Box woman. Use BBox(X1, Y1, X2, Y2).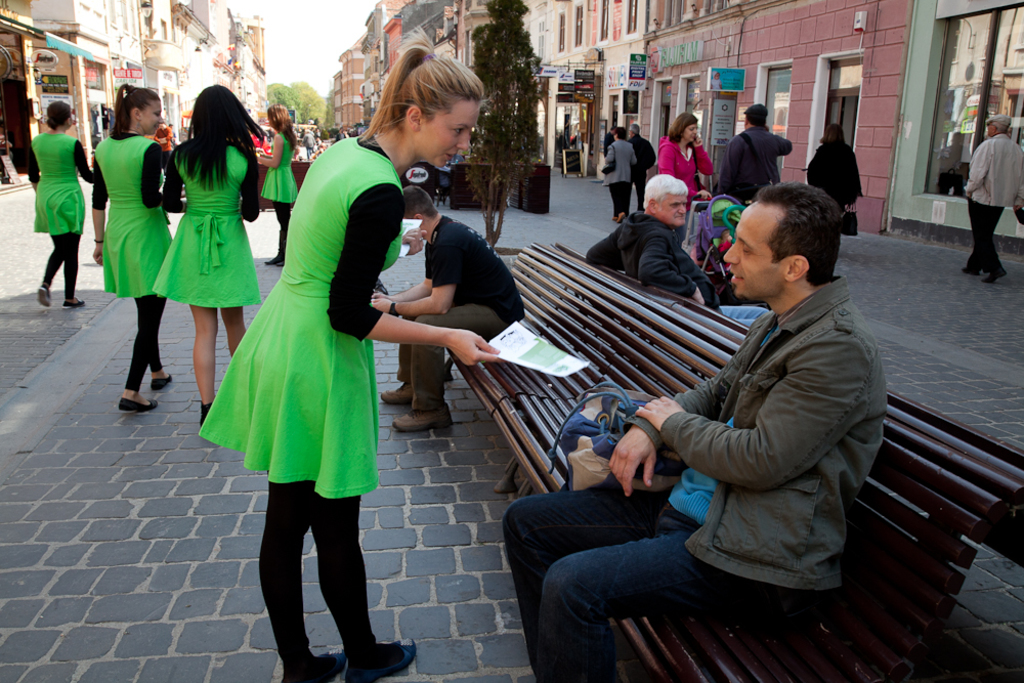
BBox(601, 121, 639, 224).
